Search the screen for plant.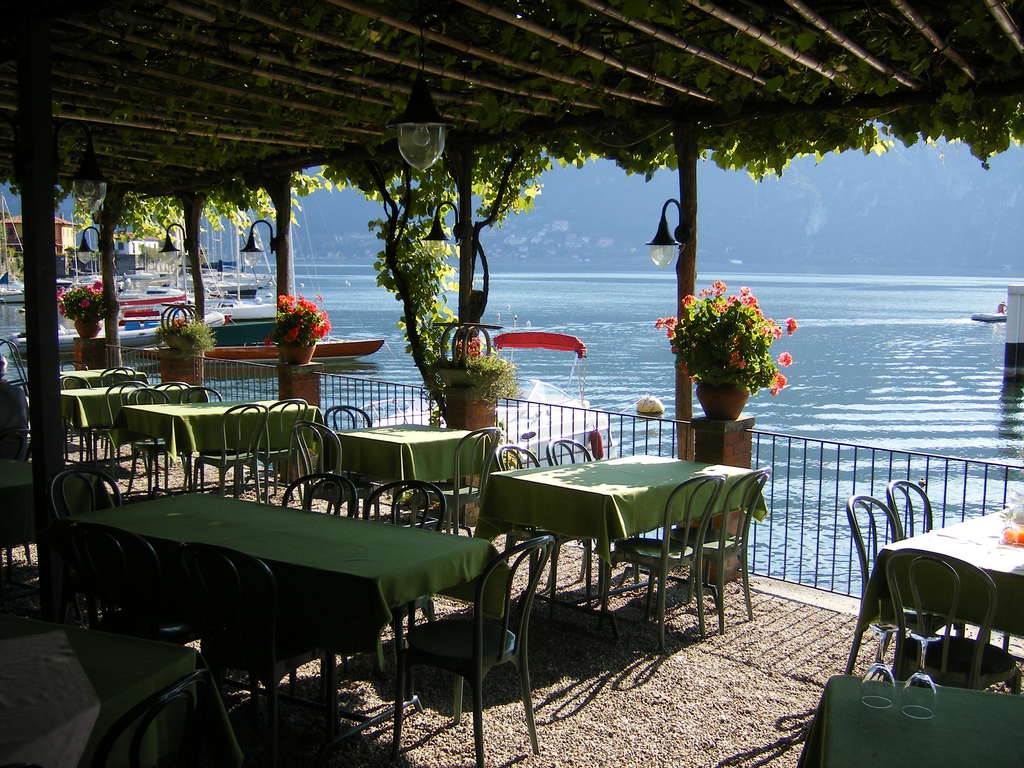
Found at box=[135, 239, 164, 263].
